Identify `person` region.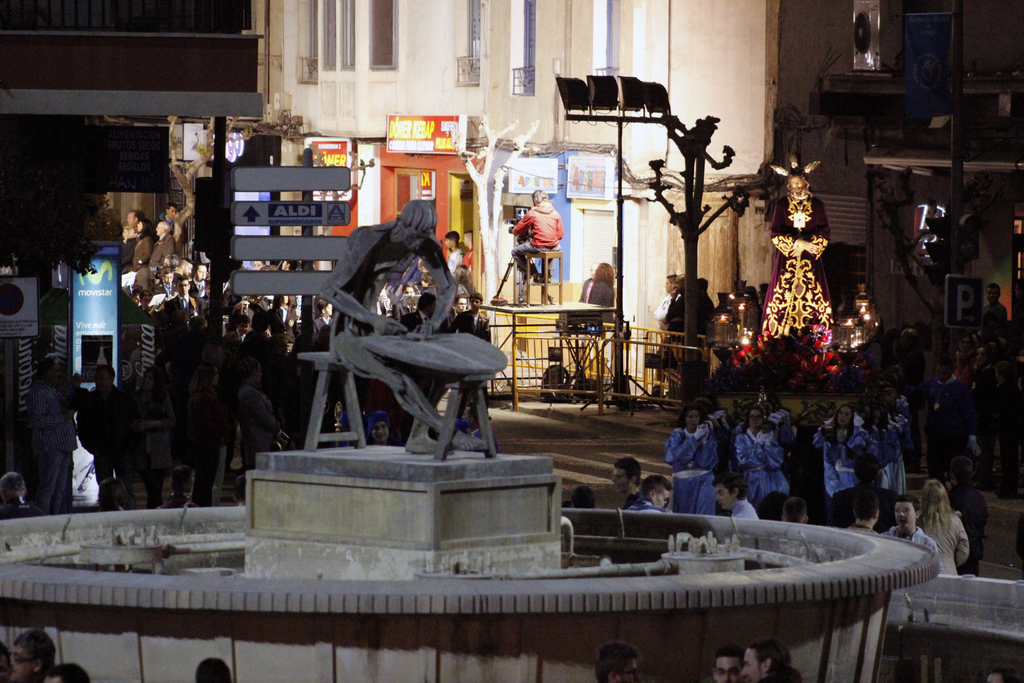
Region: [8, 628, 58, 682].
